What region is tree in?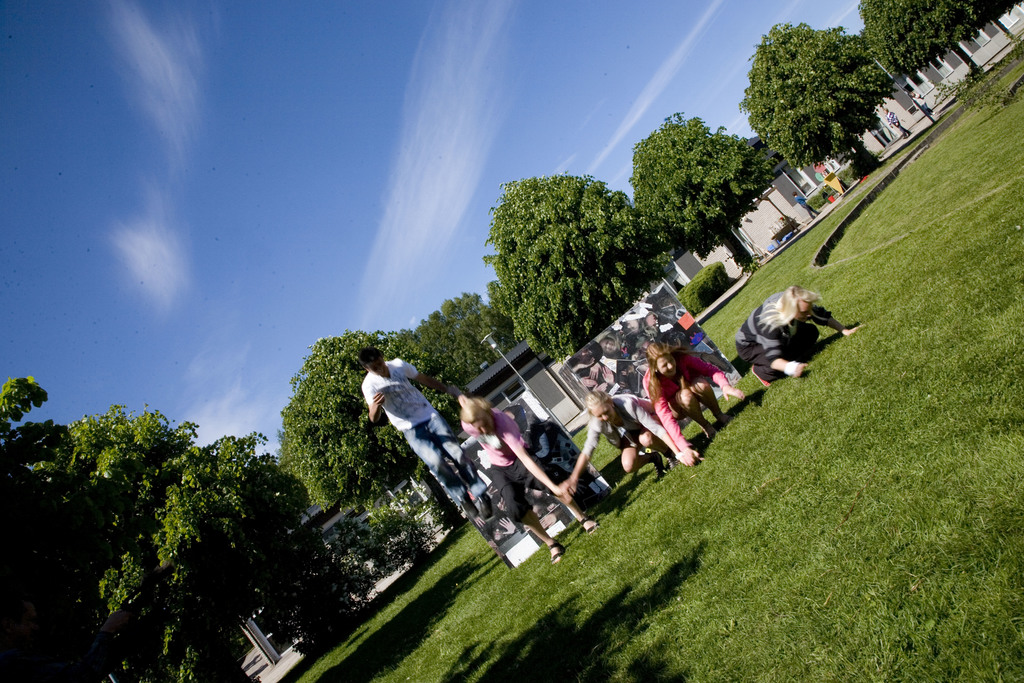
{"x1": 477, "y1": 161, "x2": 662, "y2": 350}.
